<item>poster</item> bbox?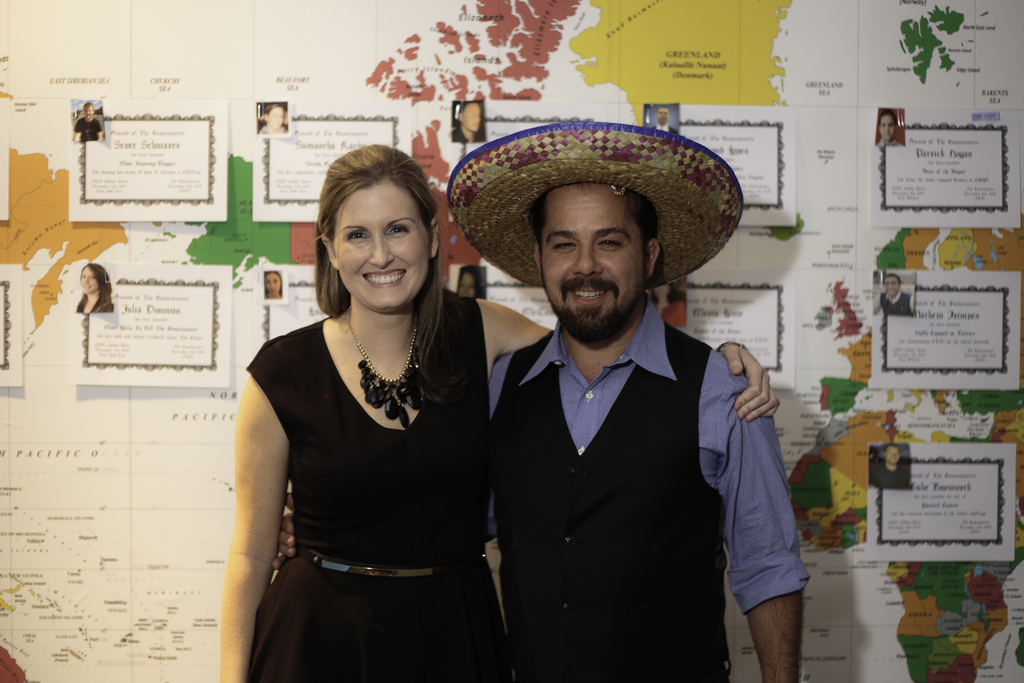
left=442, top=265, right=557, bottom=339
